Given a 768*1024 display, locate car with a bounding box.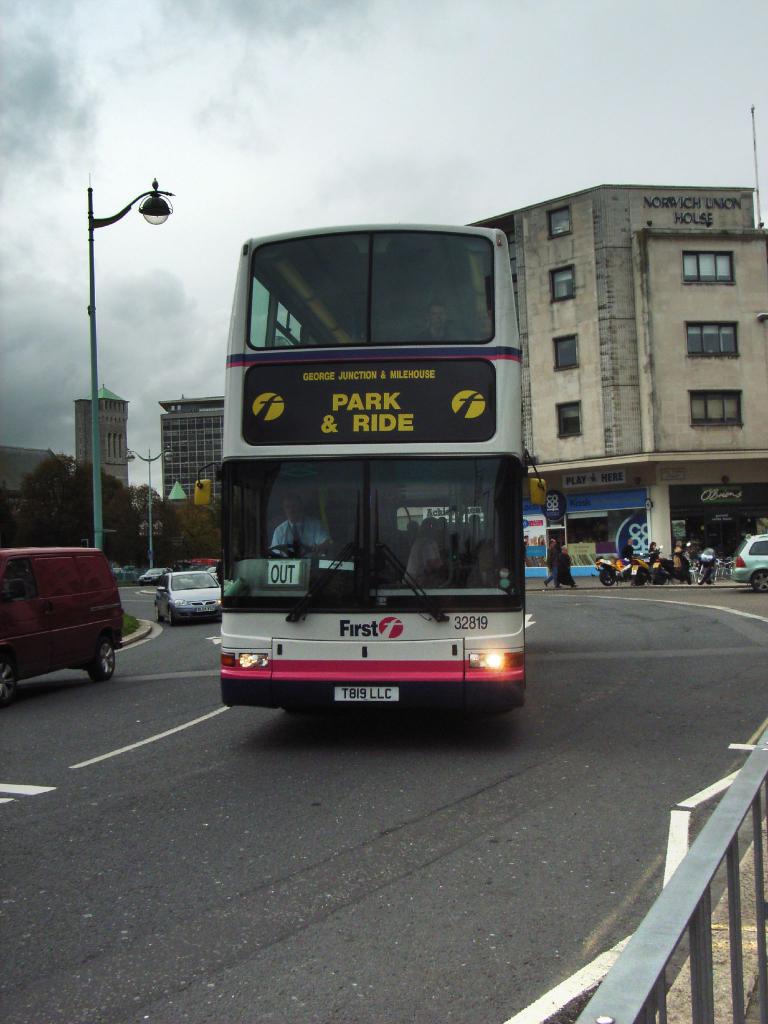
Located: x1=151, y1=569, x2=228, y2=621.
